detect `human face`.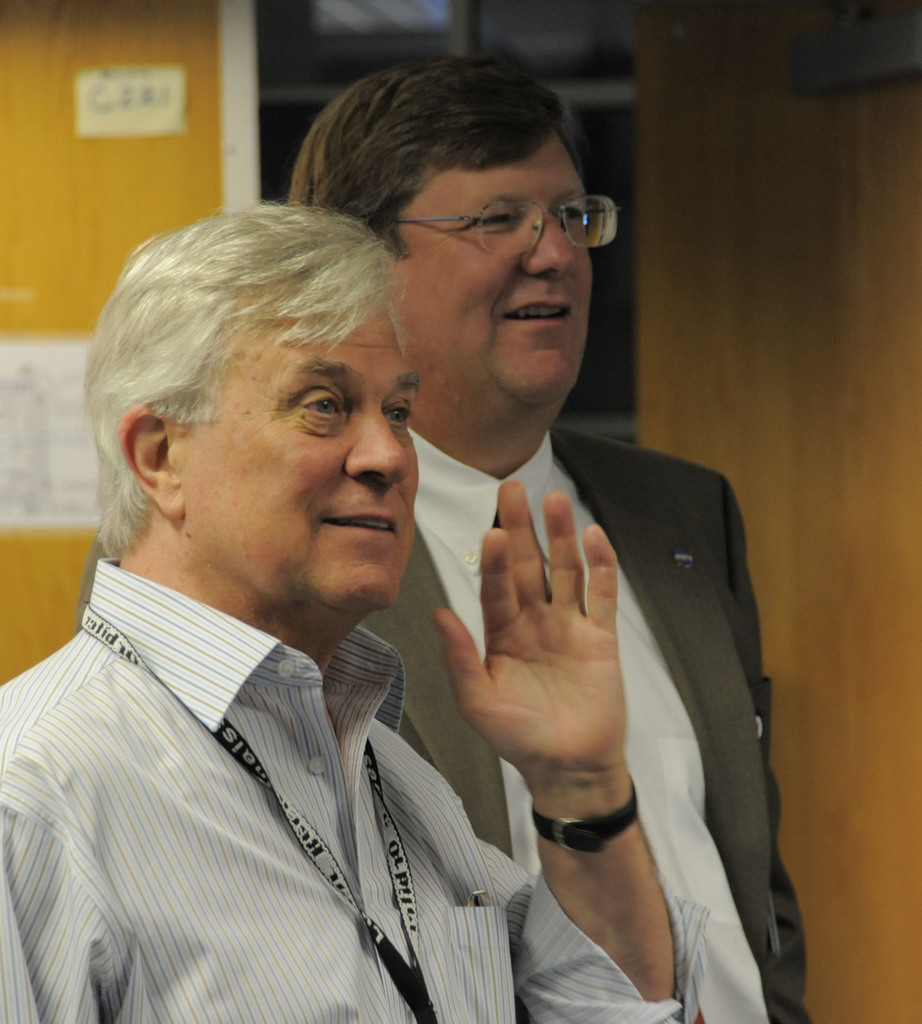
Detected at 392:129:592:405.
